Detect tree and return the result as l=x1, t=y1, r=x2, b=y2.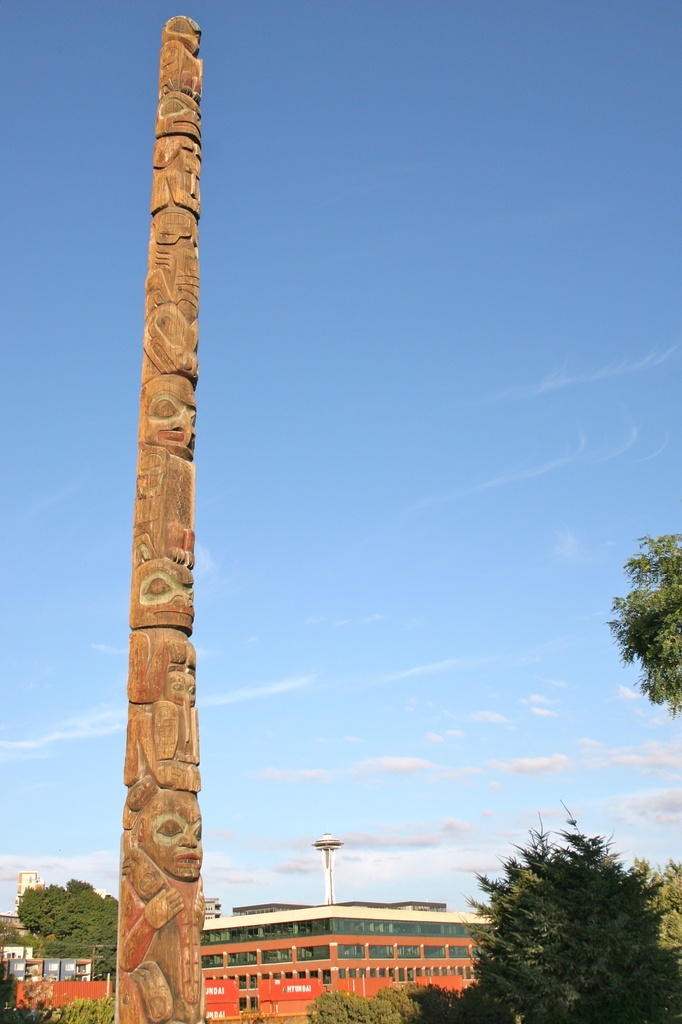
l=10, t=875, r=125, b=964.
